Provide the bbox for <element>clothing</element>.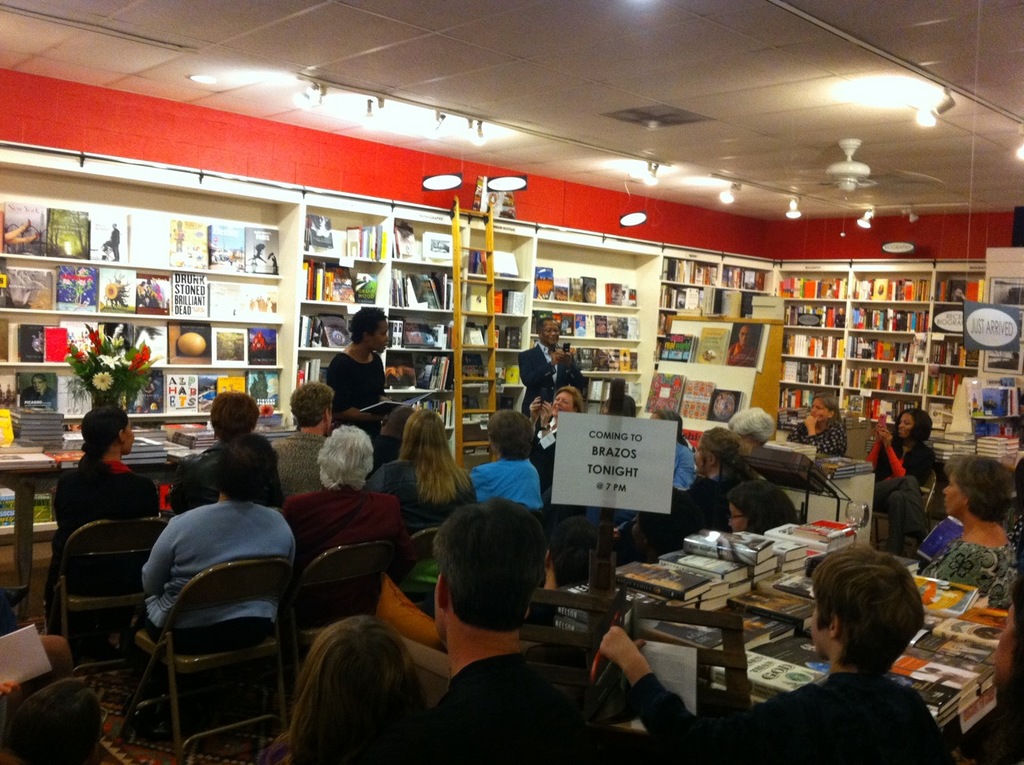
<region>254, 429, 348, 501</region>.
